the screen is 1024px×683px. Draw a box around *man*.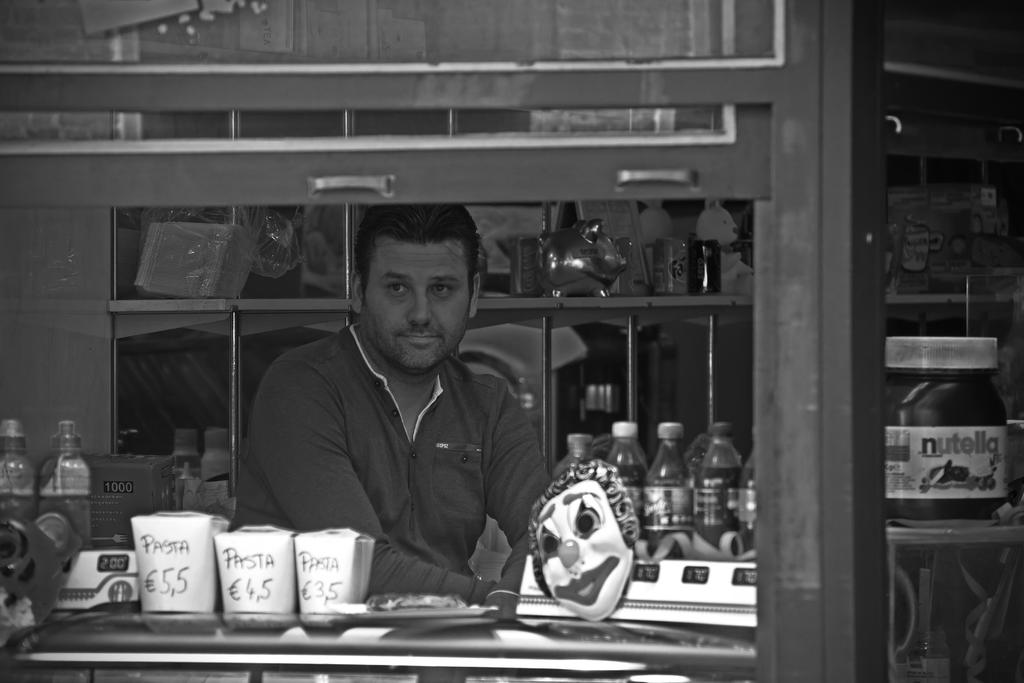
236:221:566:601.
